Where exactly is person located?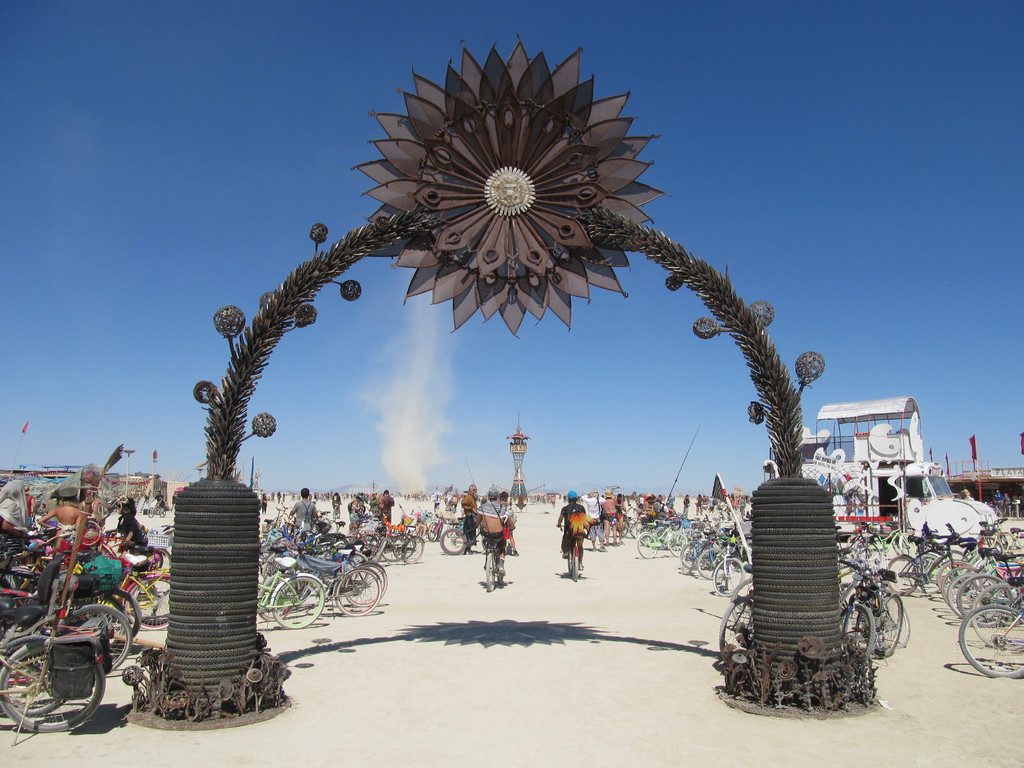
Its bounding box is <region>0, 481, 28, 554</region>.
